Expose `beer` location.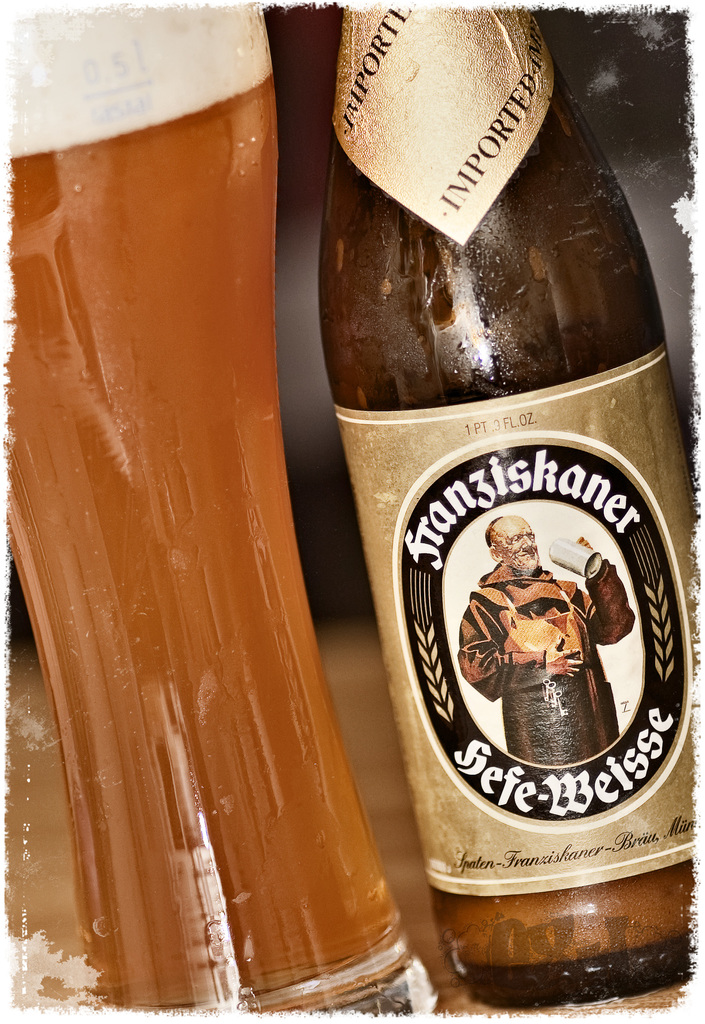
Exposed at (left=310, top=0, right=704, bottom=1008).
